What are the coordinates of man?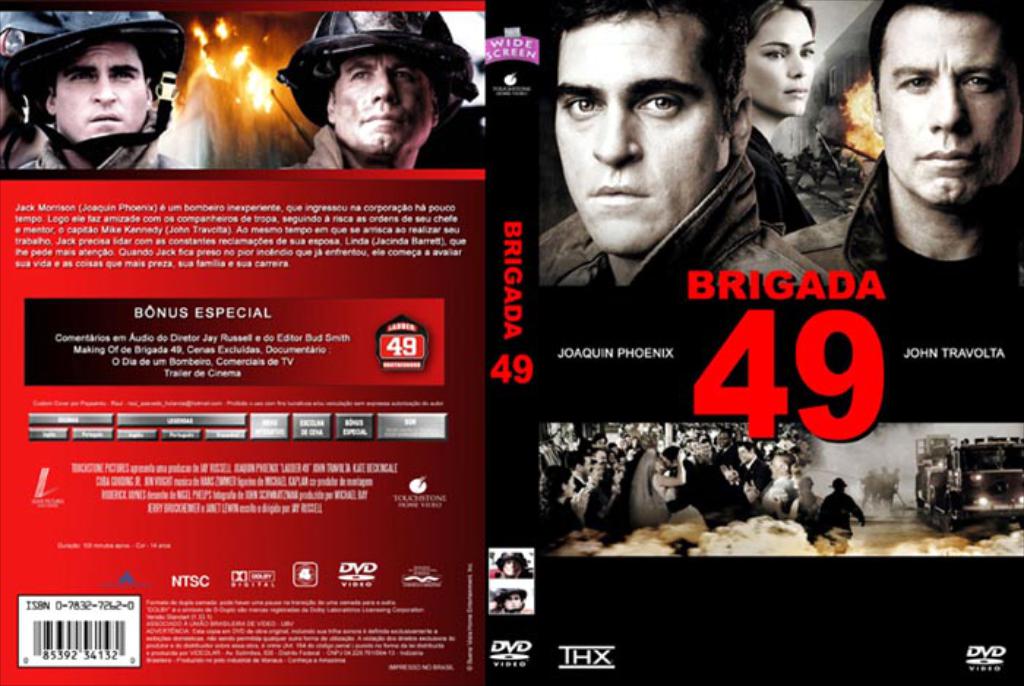
{"x1": 749, "y1": 0, "x2": 1023, "y2": 290}.
